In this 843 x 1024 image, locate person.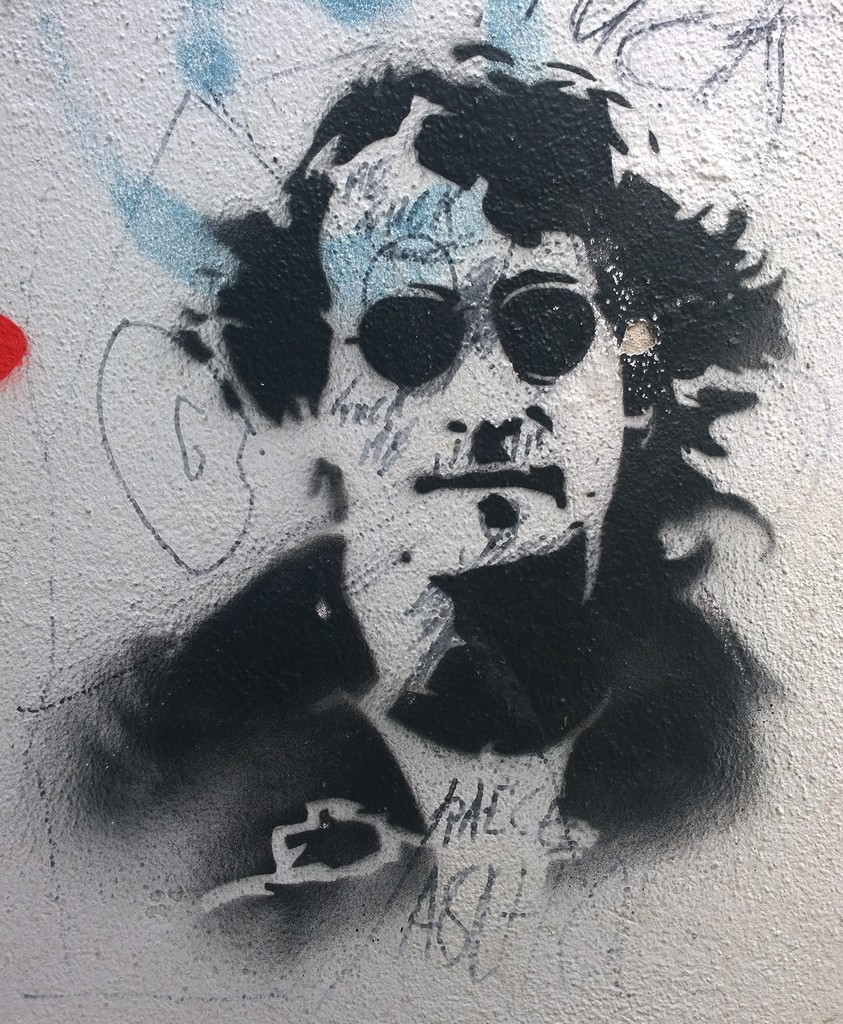
Bounding box: (x1=74, y1=44, x2=798, y2=928).
